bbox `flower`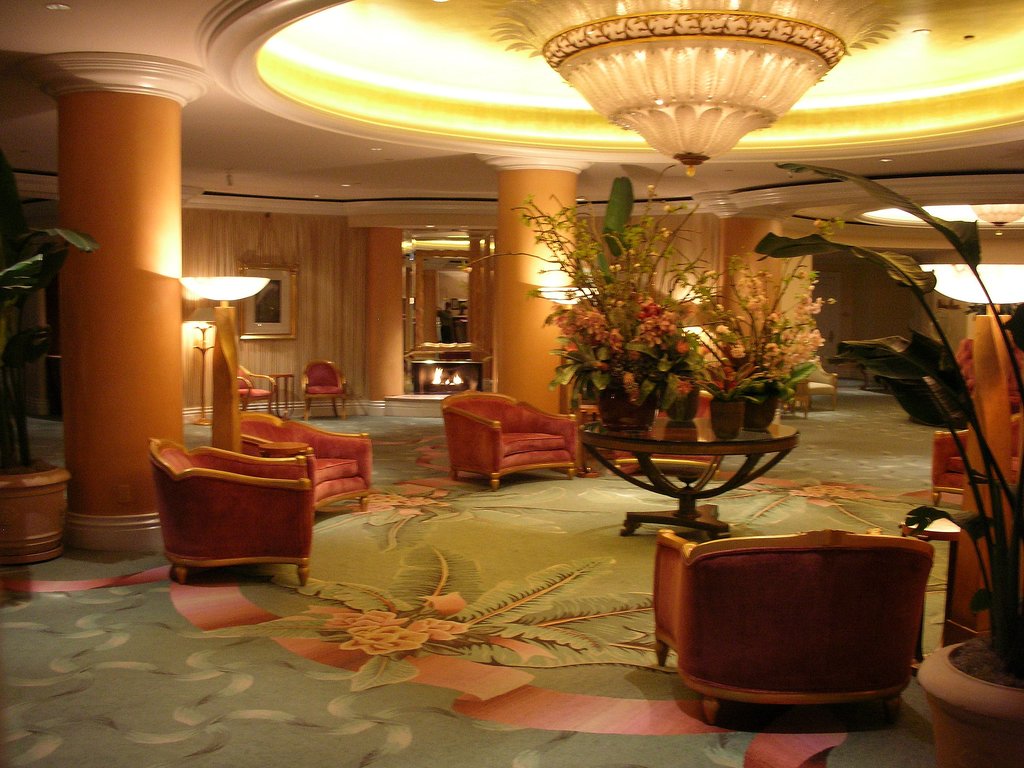
[828, 488, 861, 499]
